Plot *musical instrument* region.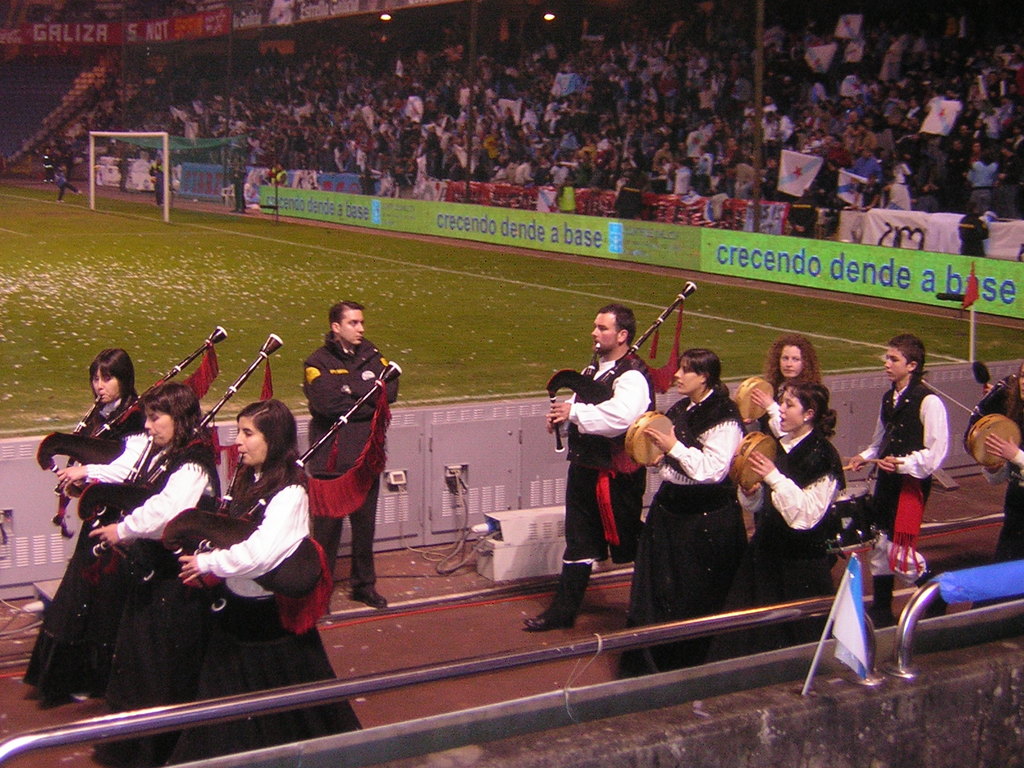
Plotted at x1=962 y1=412 x2=1023 y2=463.
